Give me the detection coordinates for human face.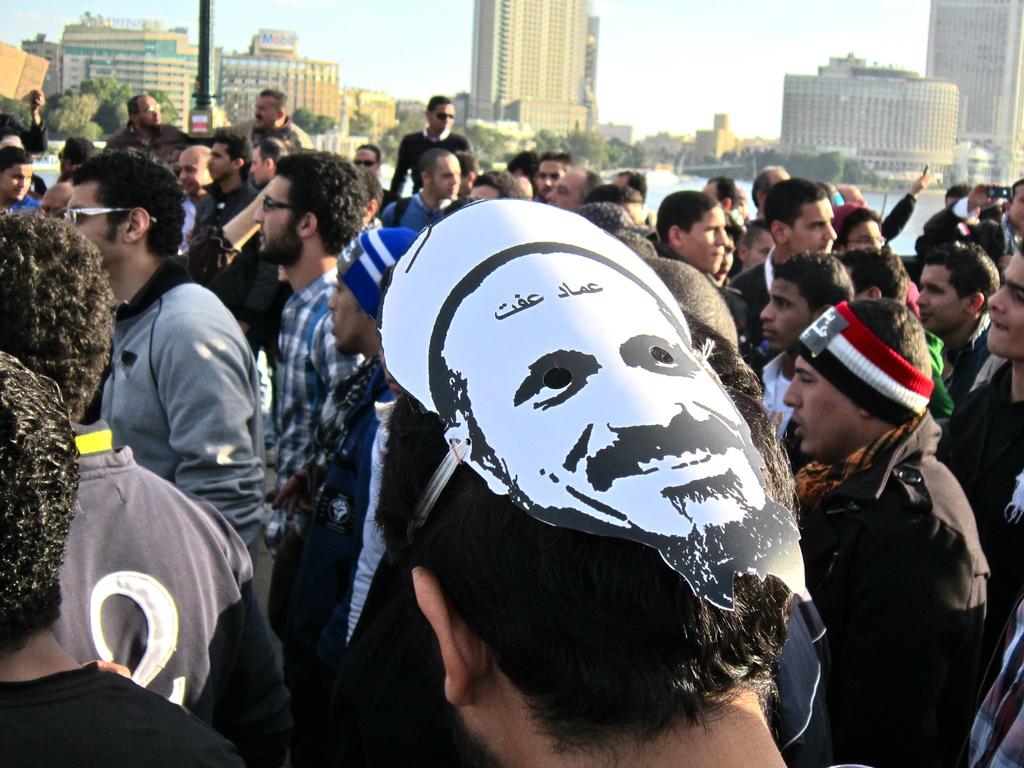
[458,175,470,193].
